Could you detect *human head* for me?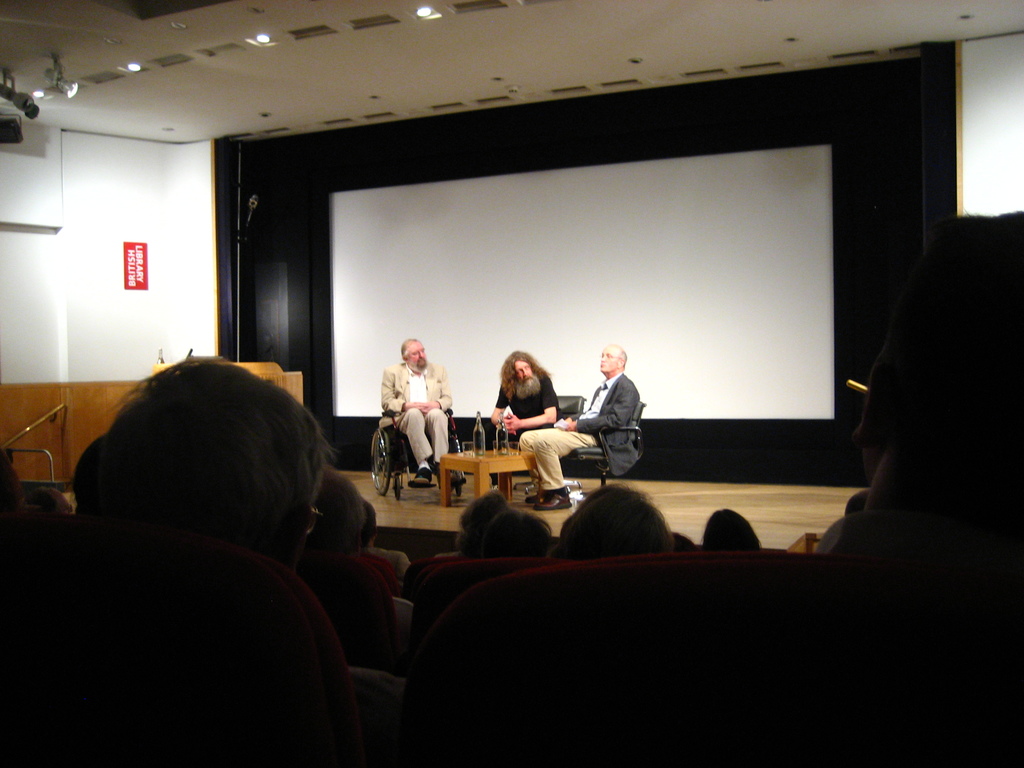
Detection result: detection(362, 497, 378, 548).
